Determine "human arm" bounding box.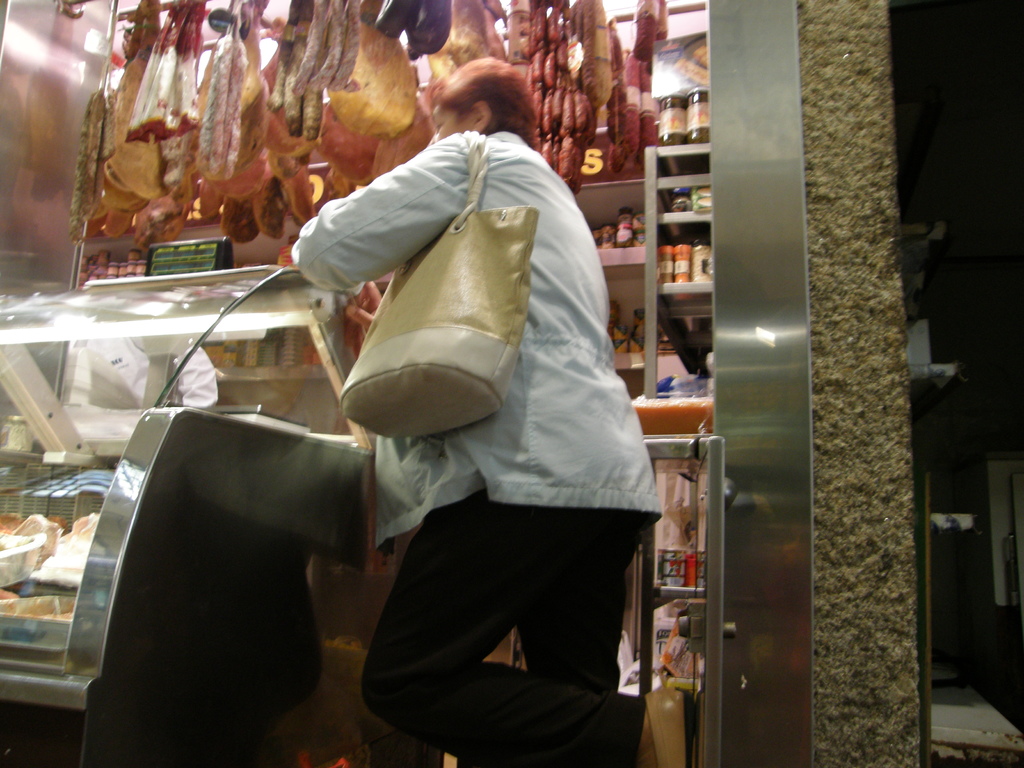
Determined: (287, 134, 470, 308).
